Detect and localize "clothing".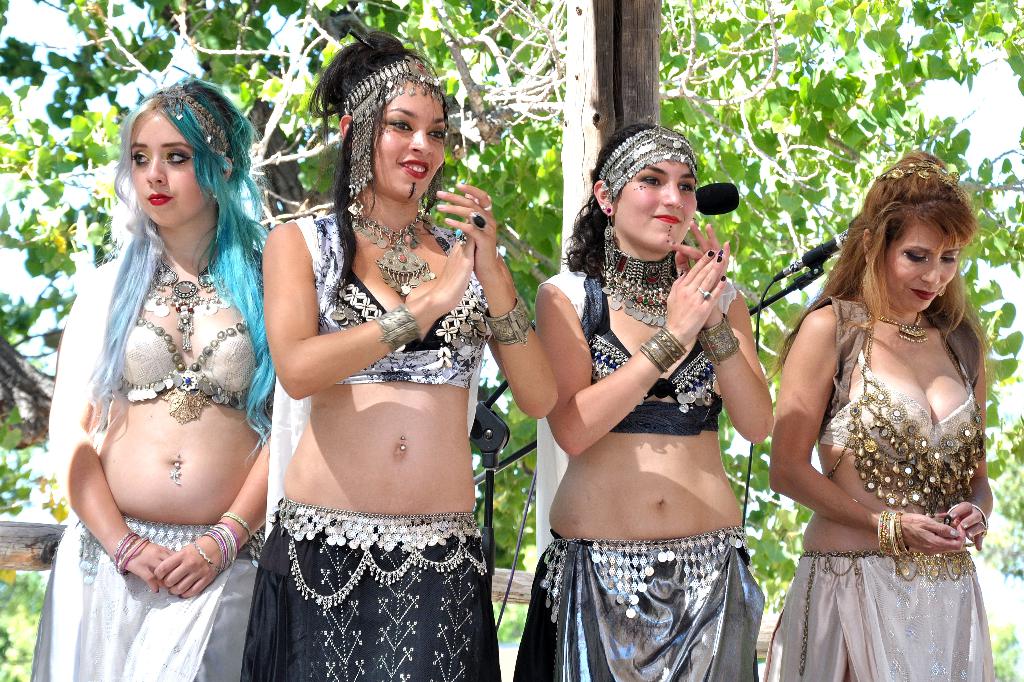
Localized at {"x1": 515, "y1": 539, "x2": 766, "y2": 681}.
